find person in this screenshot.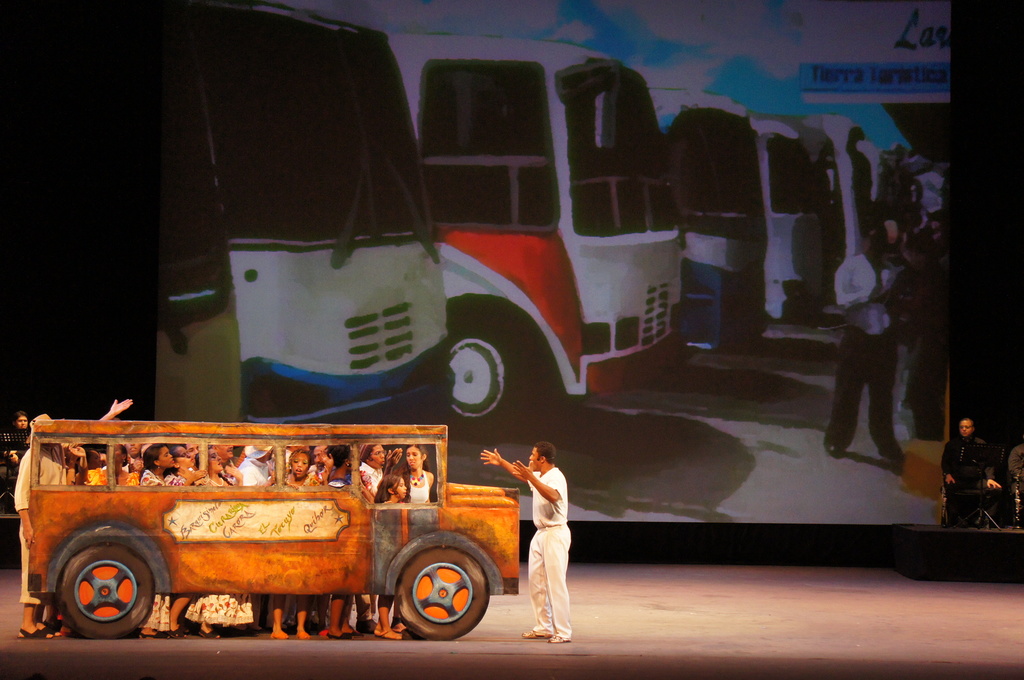
The bounding box for person is detection(231, 442, 266, 489).
